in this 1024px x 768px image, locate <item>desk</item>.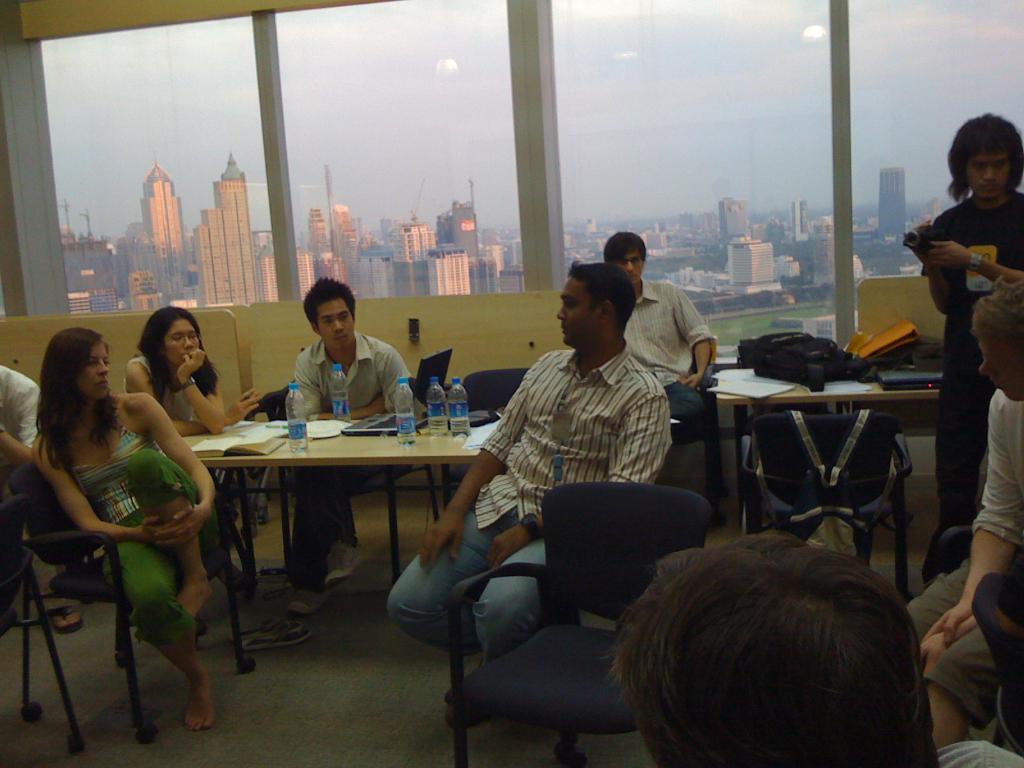
Bounding box: rect(193, 379, 490, 609).
